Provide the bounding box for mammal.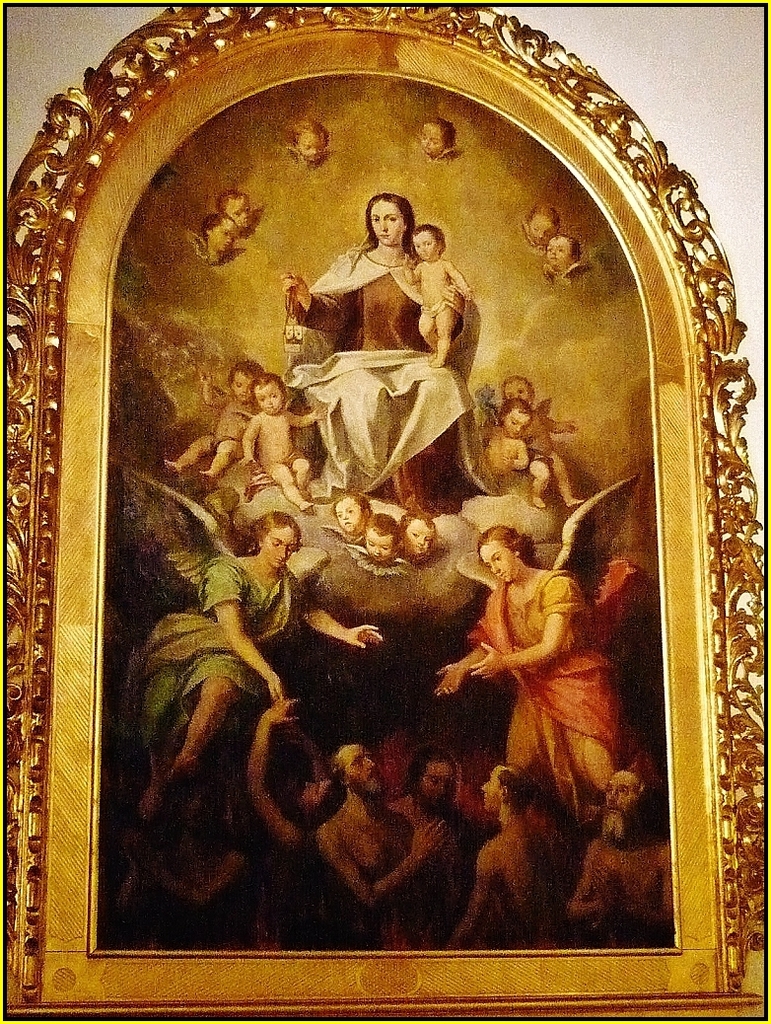
399/221/475/370.
